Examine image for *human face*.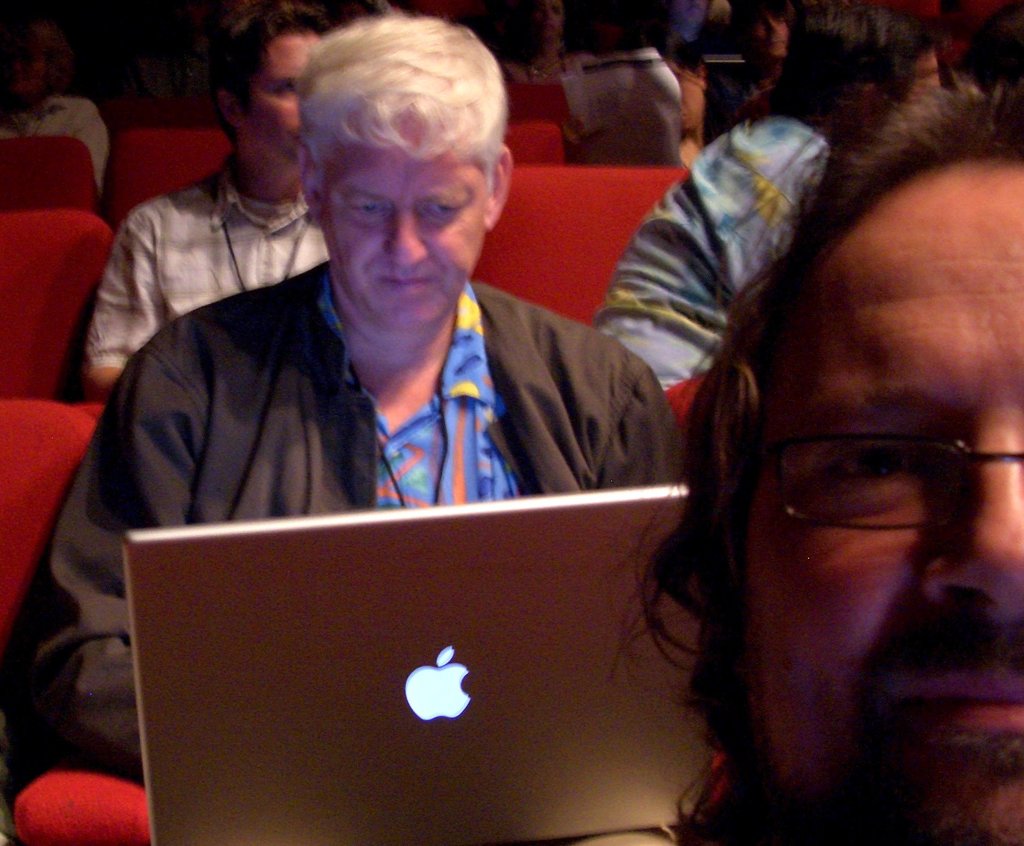
Examination result: box(749, 16, 791, 57).
